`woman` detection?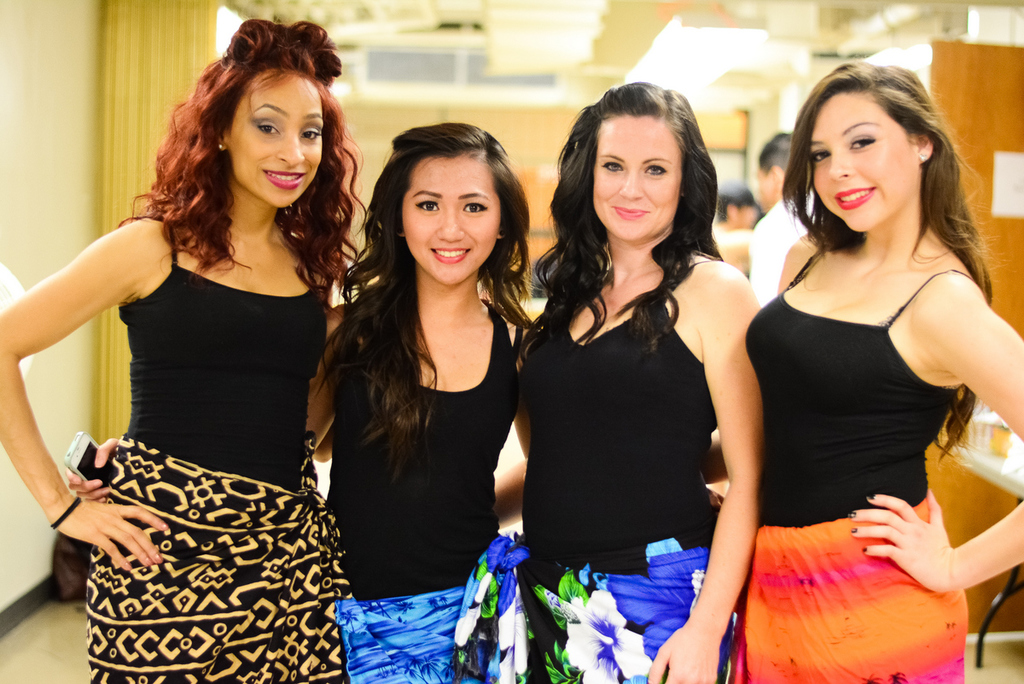
bbox=[0, 16, 366, 683]
